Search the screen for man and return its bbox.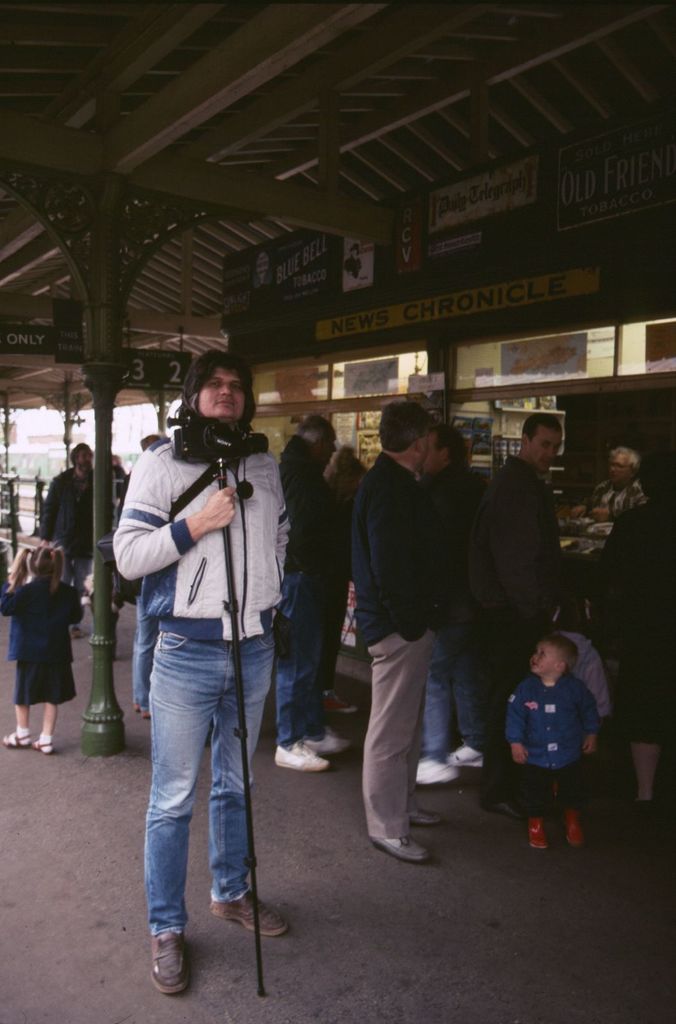
Found: [341,390,504,856].
